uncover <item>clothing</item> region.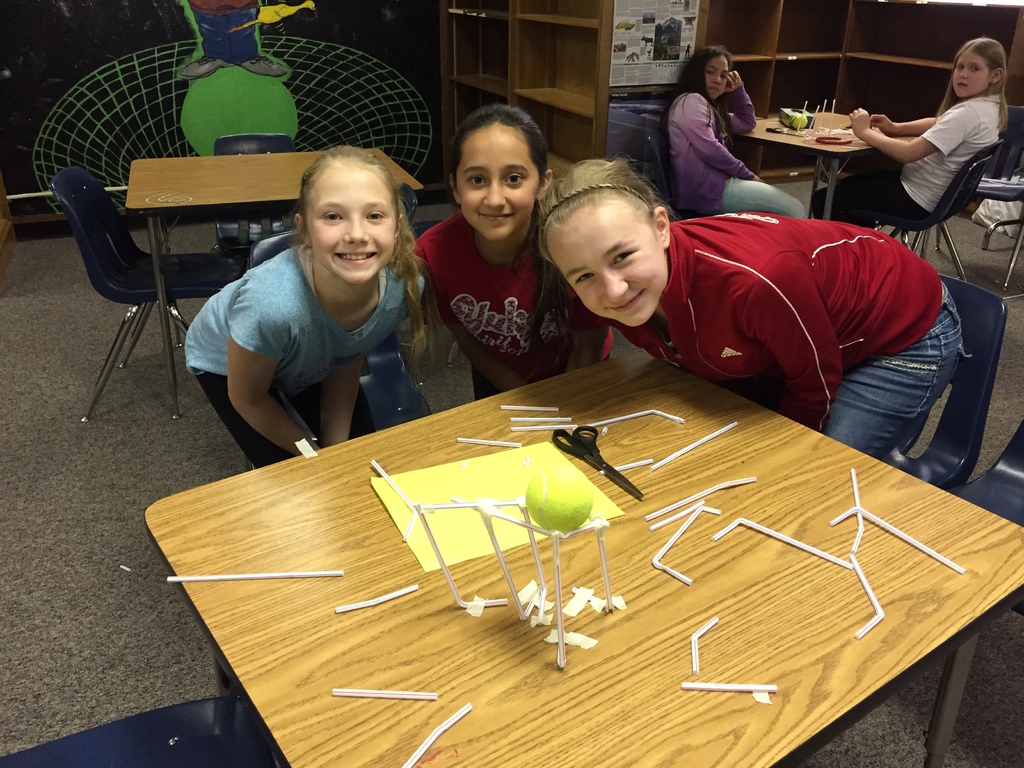
Uncovered: 184,0,262,63.
